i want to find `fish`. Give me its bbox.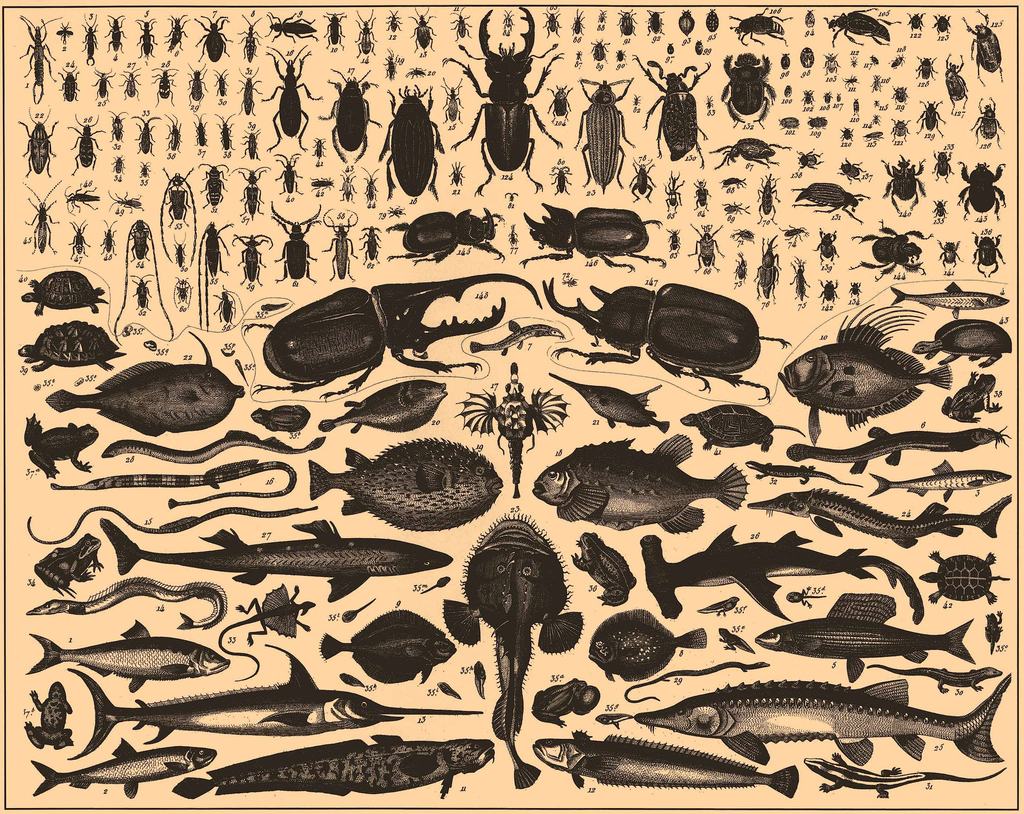
bbox=[467, 318, 564, 358].
